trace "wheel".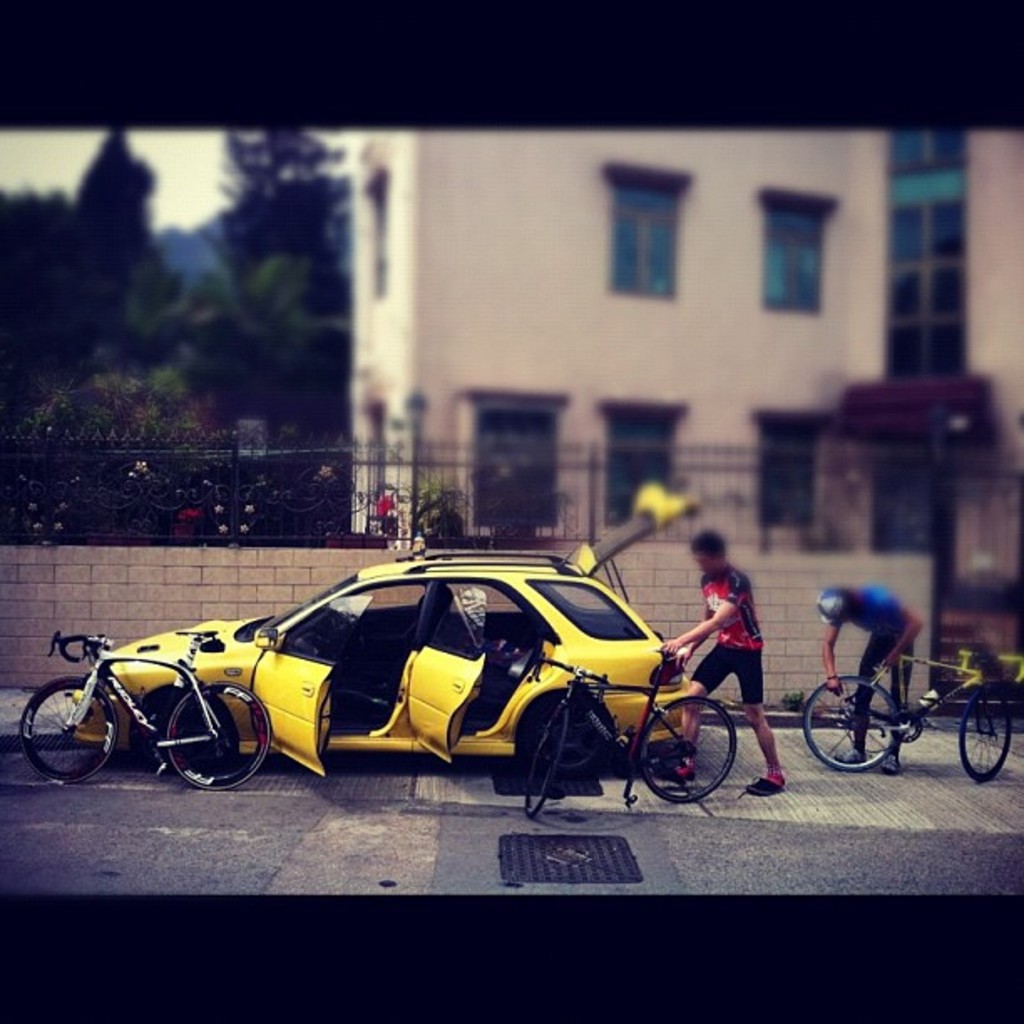
Traced to left=803, top=679, right=899, bottom=768.
